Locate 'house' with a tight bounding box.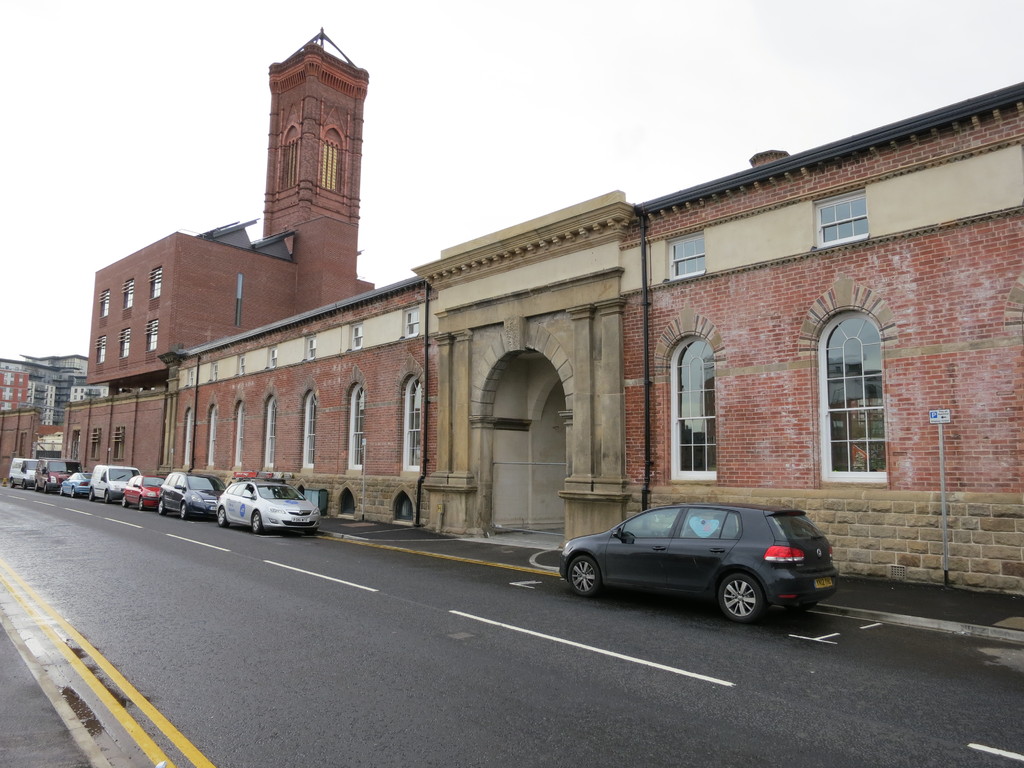
[234, 115, 1008, 546].
